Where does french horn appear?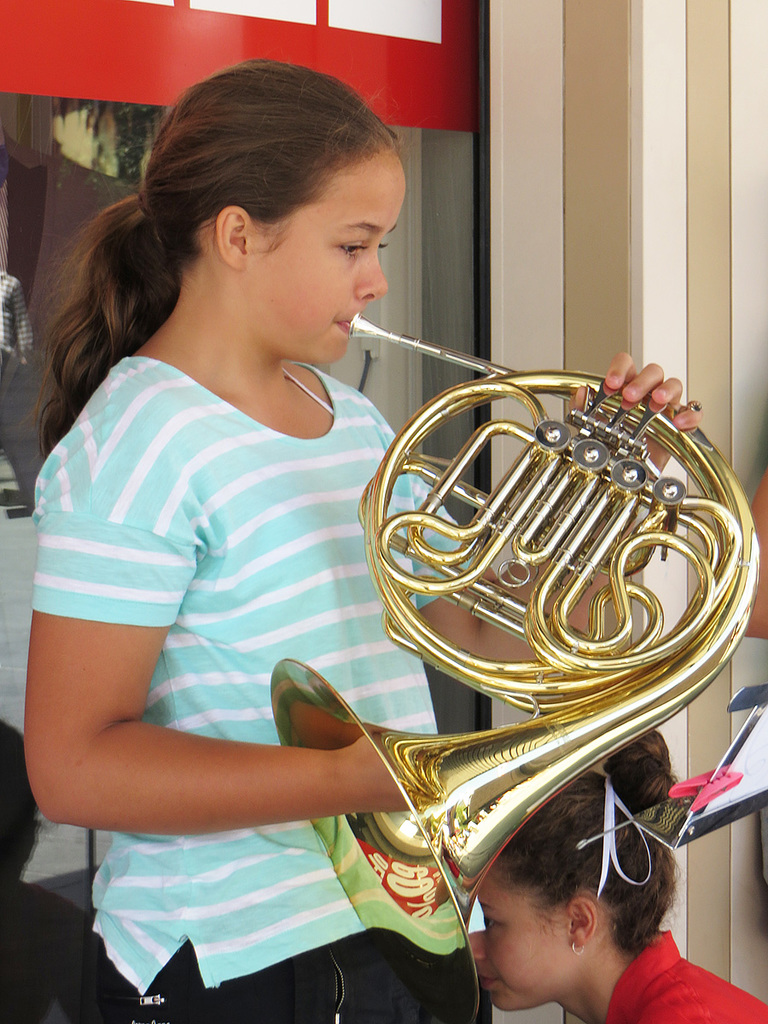
Appears at 263 306 720 1011.
